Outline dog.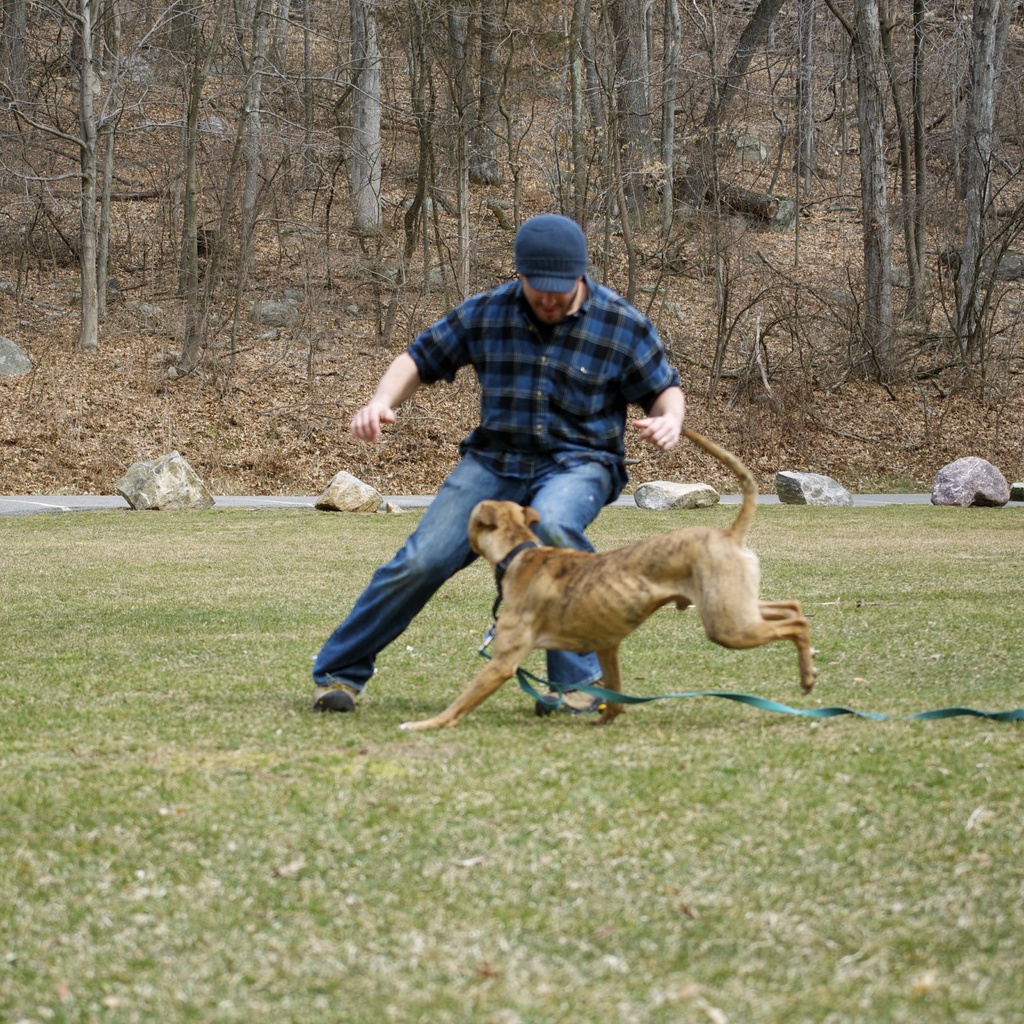
Outline: 394,428,820,732.
